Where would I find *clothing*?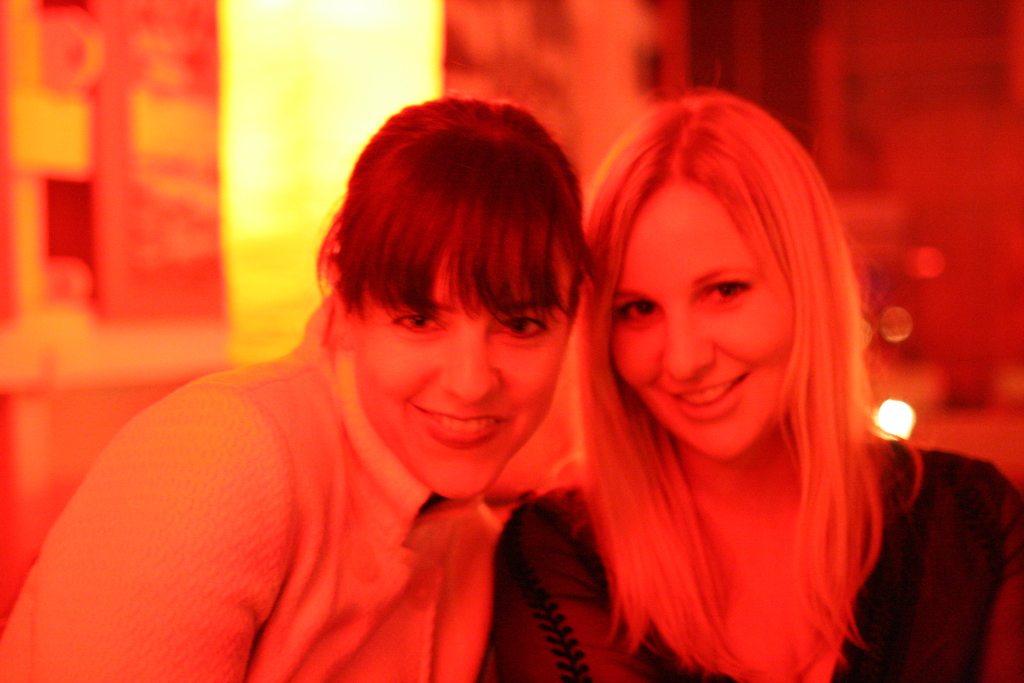
At region(486, 448, 1023, 682).
